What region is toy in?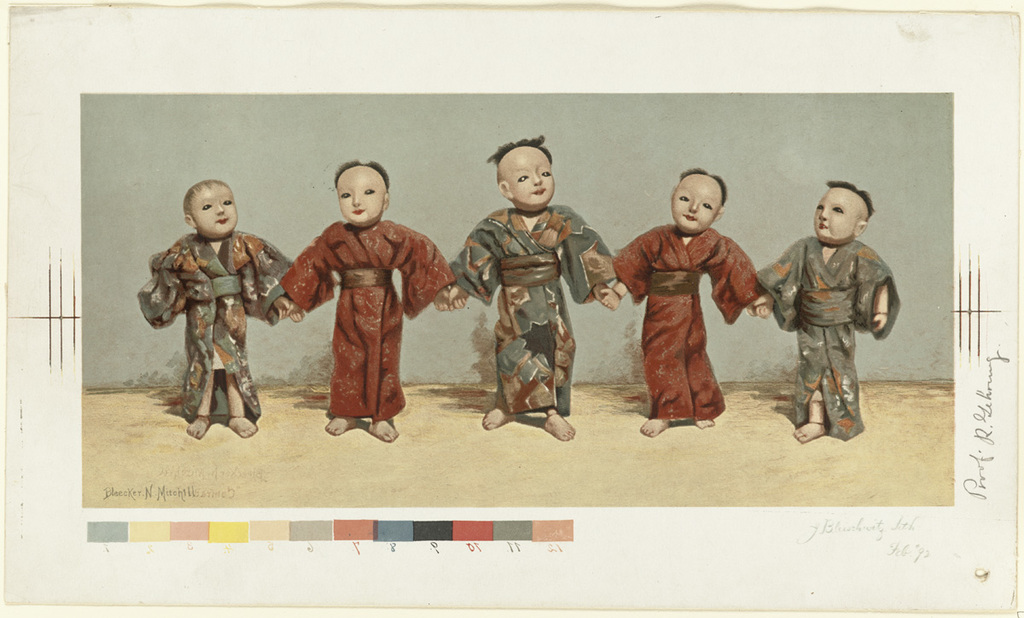
locate(442, 136, 620, 441).
